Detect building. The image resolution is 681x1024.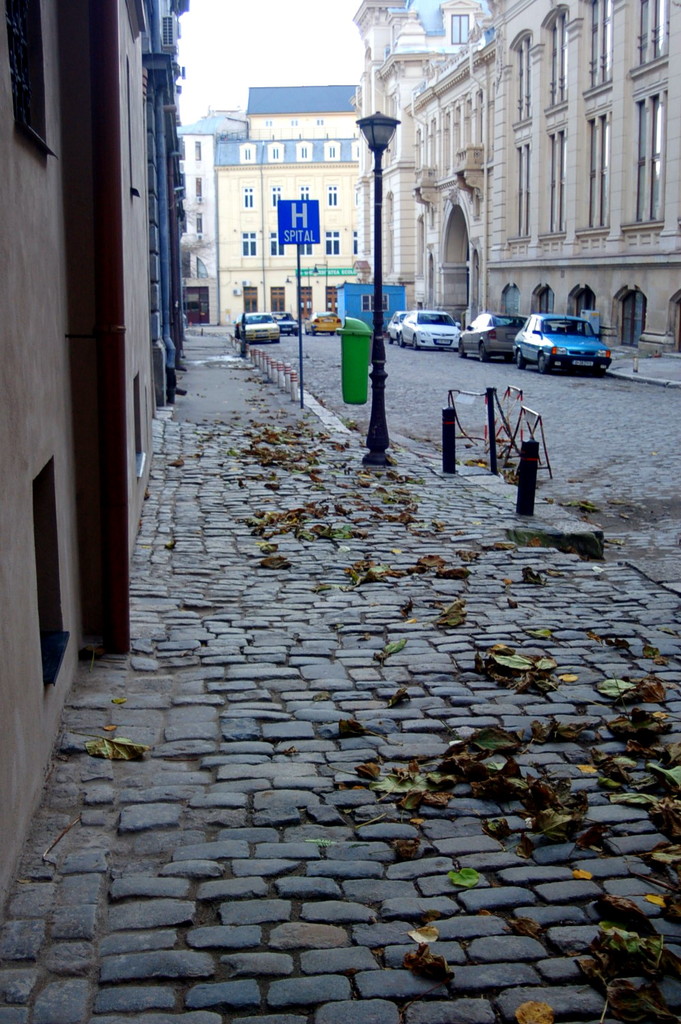
bbox=(178, 105, 216, 323).
